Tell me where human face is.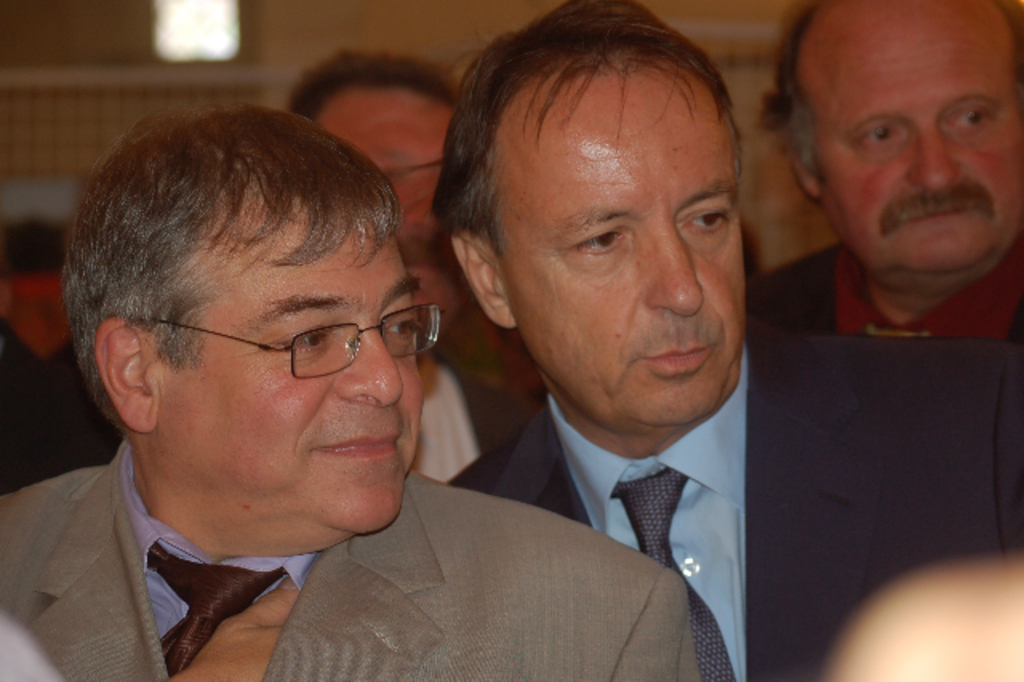
human face is at bbox(806, 0, 1022, 280).
